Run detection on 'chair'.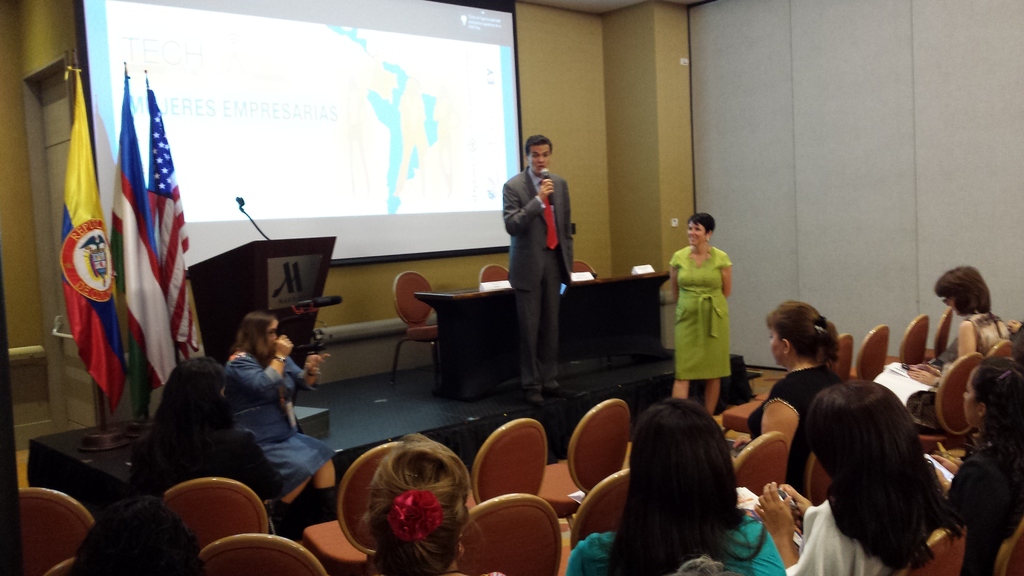
Result: [x1=541, y1=393, x2=637, y2=516].
